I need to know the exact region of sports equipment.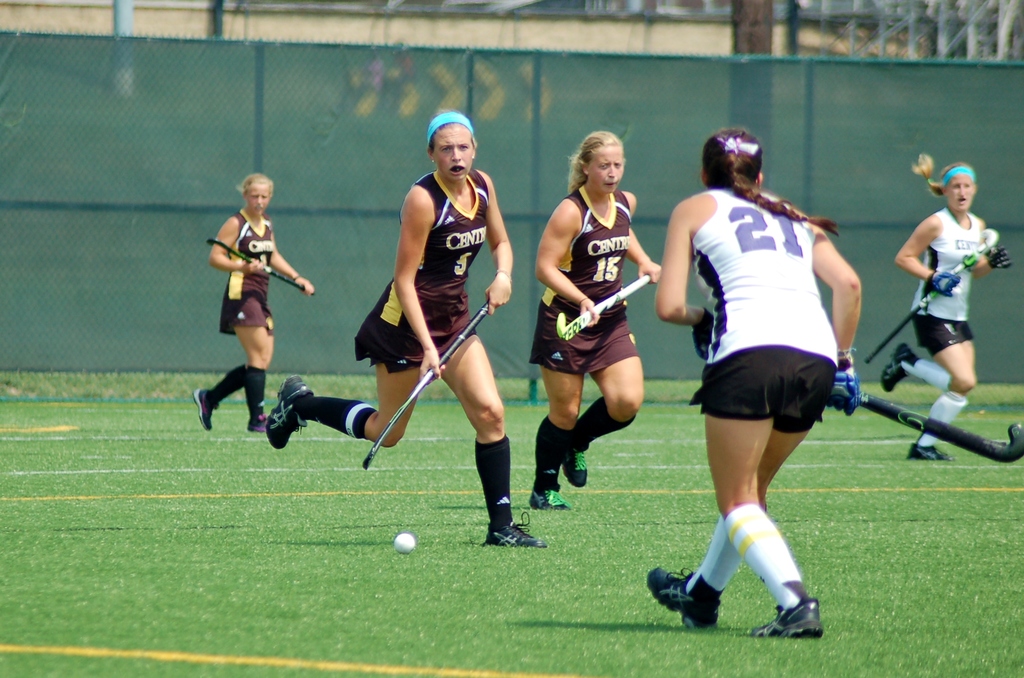
Region: [left=748, top=596, right=825, bottom=638].
